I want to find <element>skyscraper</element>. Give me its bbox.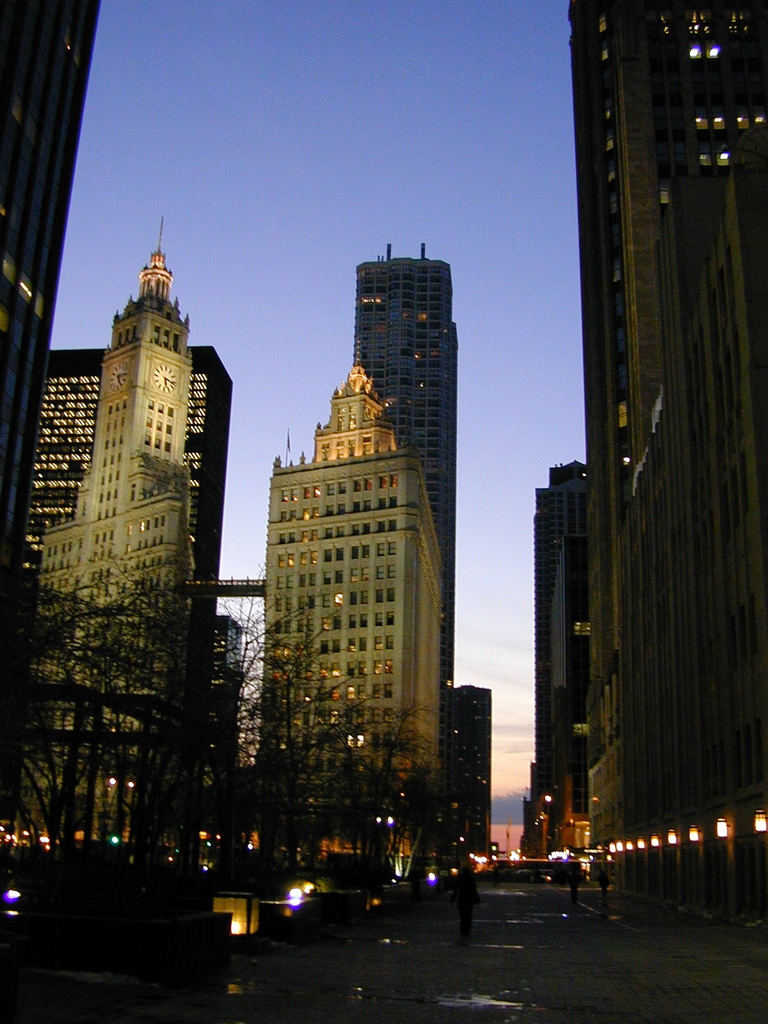
(519, 452, 595, 872).
